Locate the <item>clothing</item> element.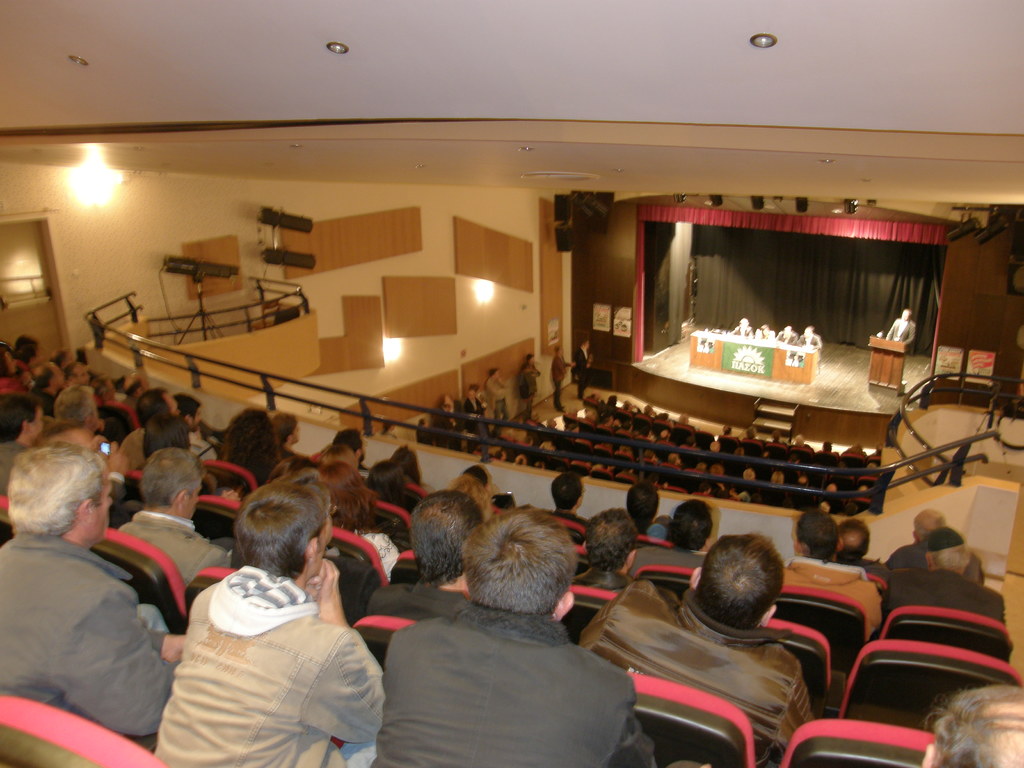
Element bbox: x1=417 y1=425 x2=440 y2=450.
